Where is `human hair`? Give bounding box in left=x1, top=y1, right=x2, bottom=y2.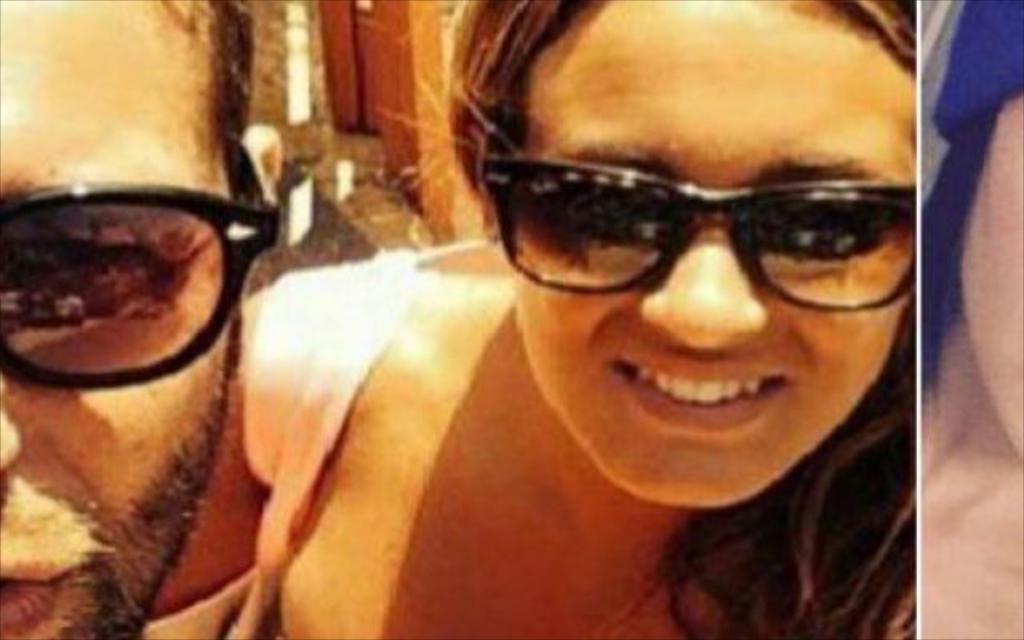
left=195, top=0, right=272, bottom=160.
